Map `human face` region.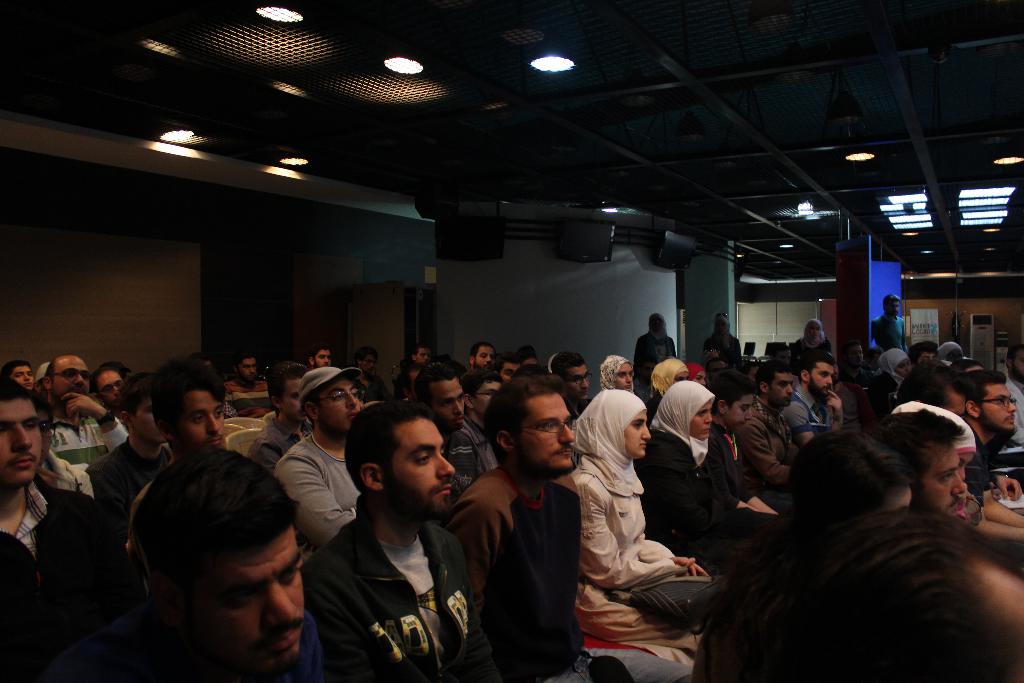
Mapped to select_region(979, 385, 1017, 435).
